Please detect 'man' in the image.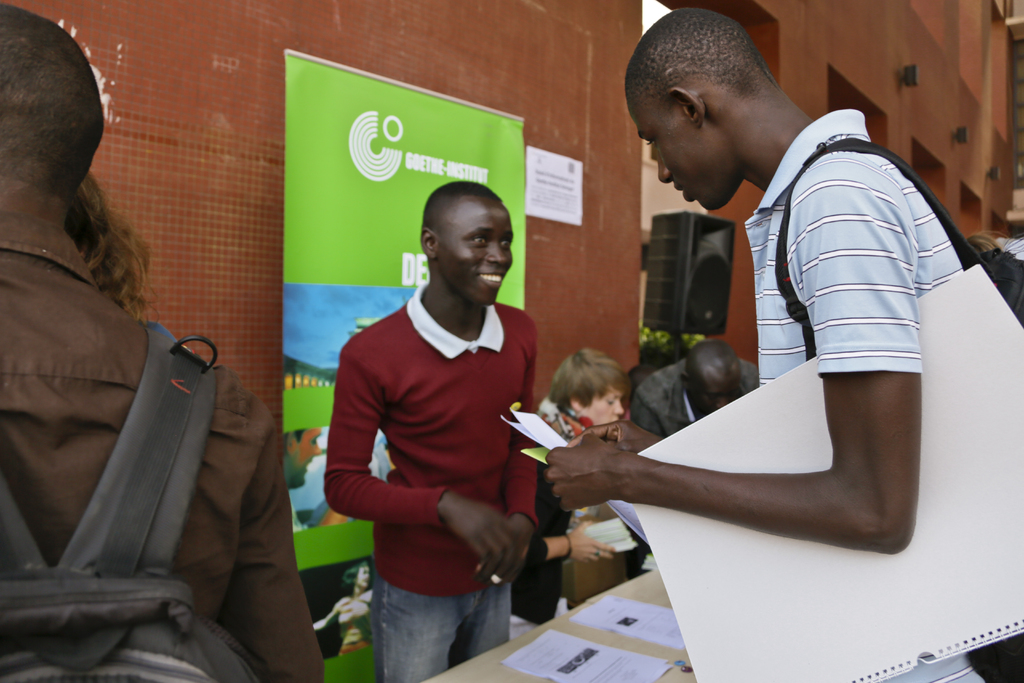
(left=634, top=343, right=765, bottom=440).
